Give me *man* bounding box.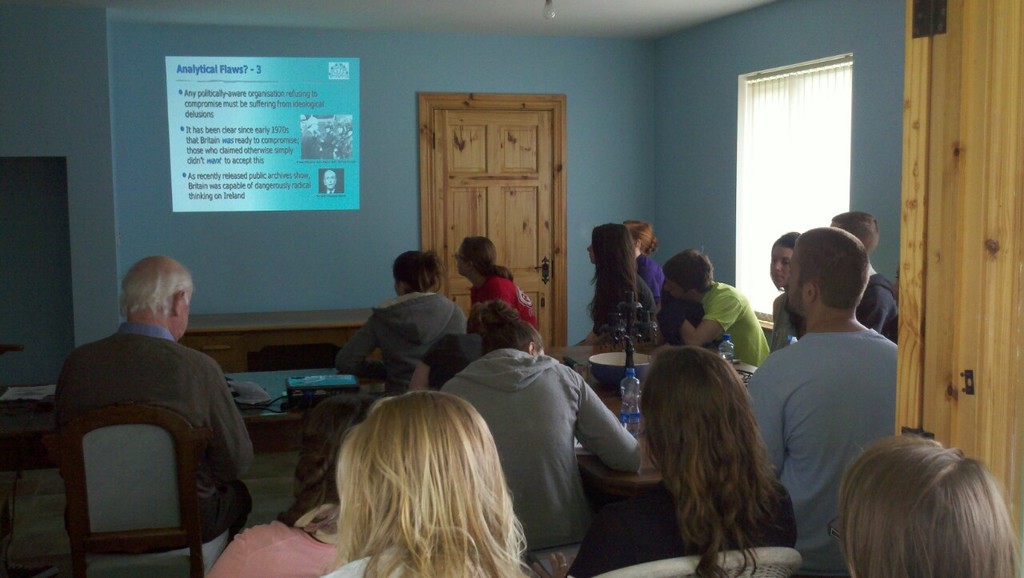
34/248/254/562.
